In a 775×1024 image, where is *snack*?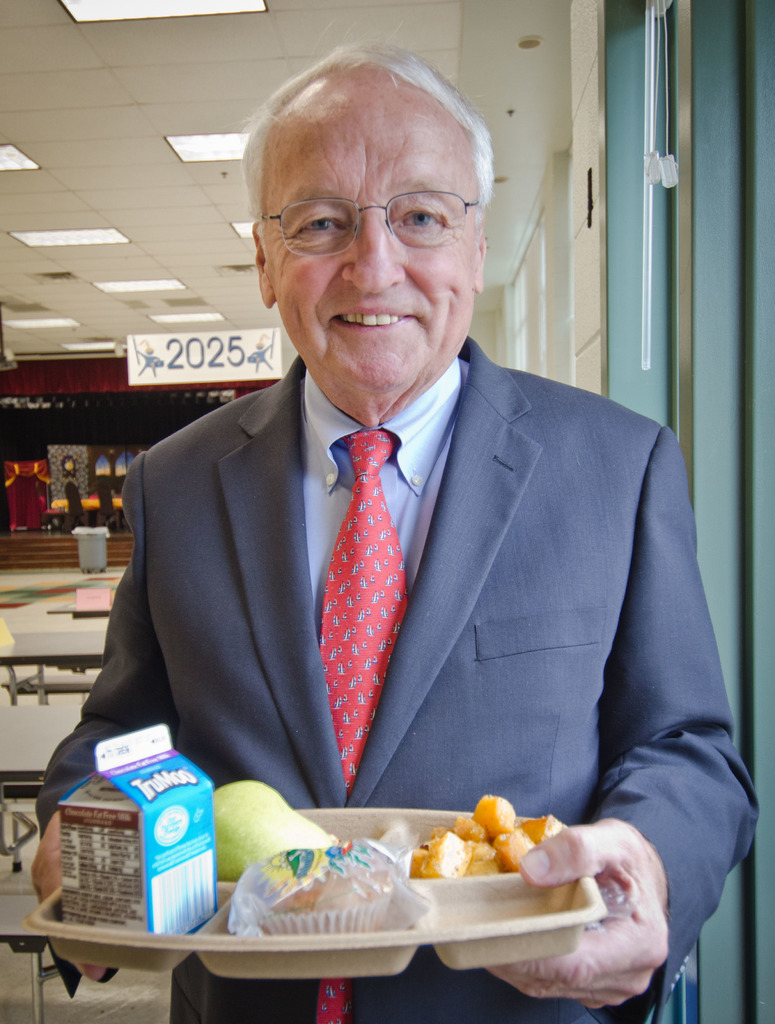
<box>397,798,567,877</box>.
